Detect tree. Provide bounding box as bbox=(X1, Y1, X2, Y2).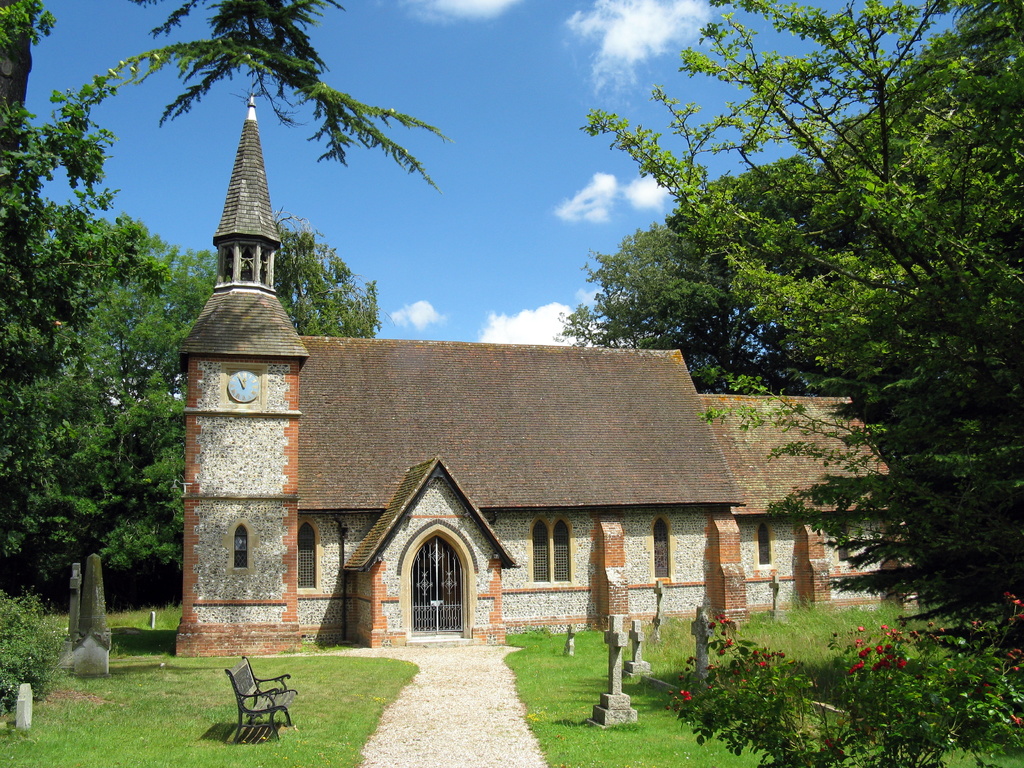
bbox=(648, 28, 995, 572).
